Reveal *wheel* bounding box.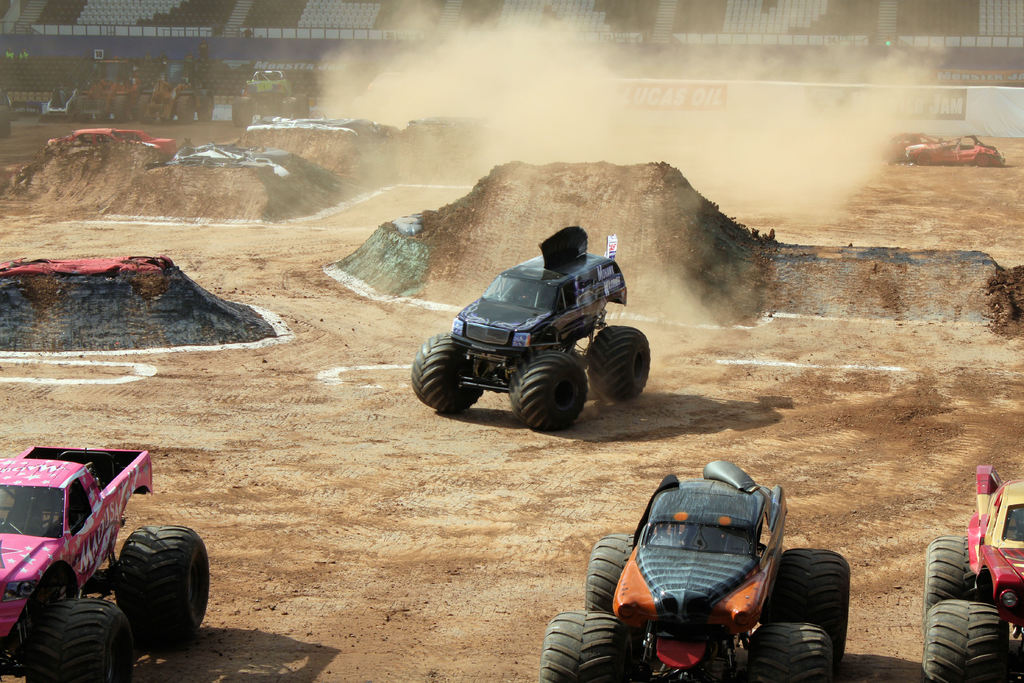
Revealed: [left=4, top=107, right=12, bottom=138].
